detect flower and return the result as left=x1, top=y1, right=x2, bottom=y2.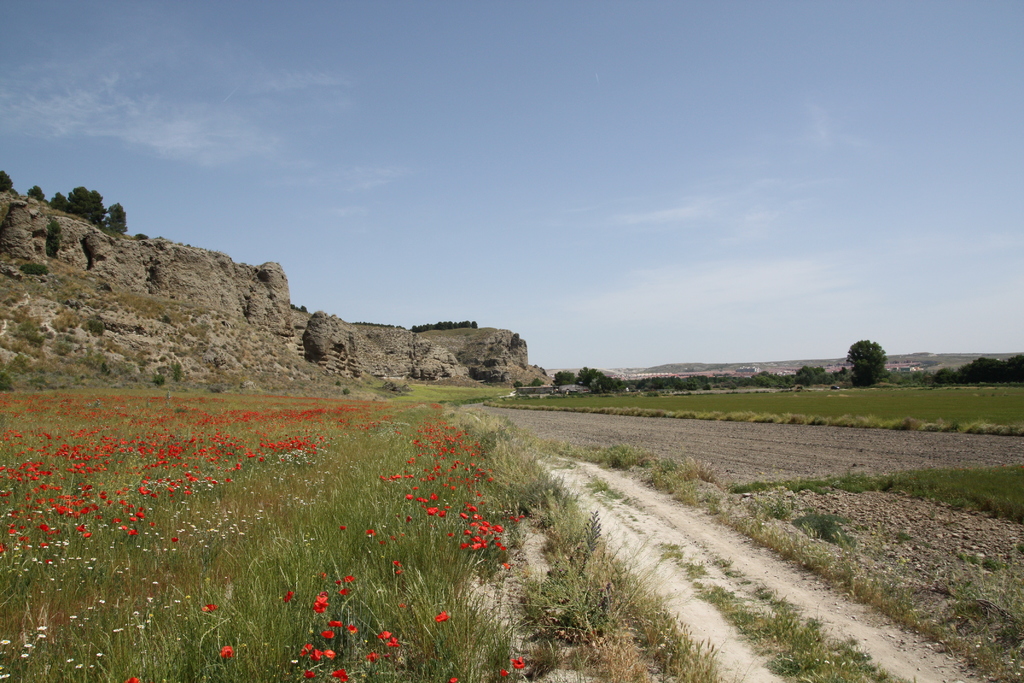
left=309, top=650, right=321, bottom=658.
